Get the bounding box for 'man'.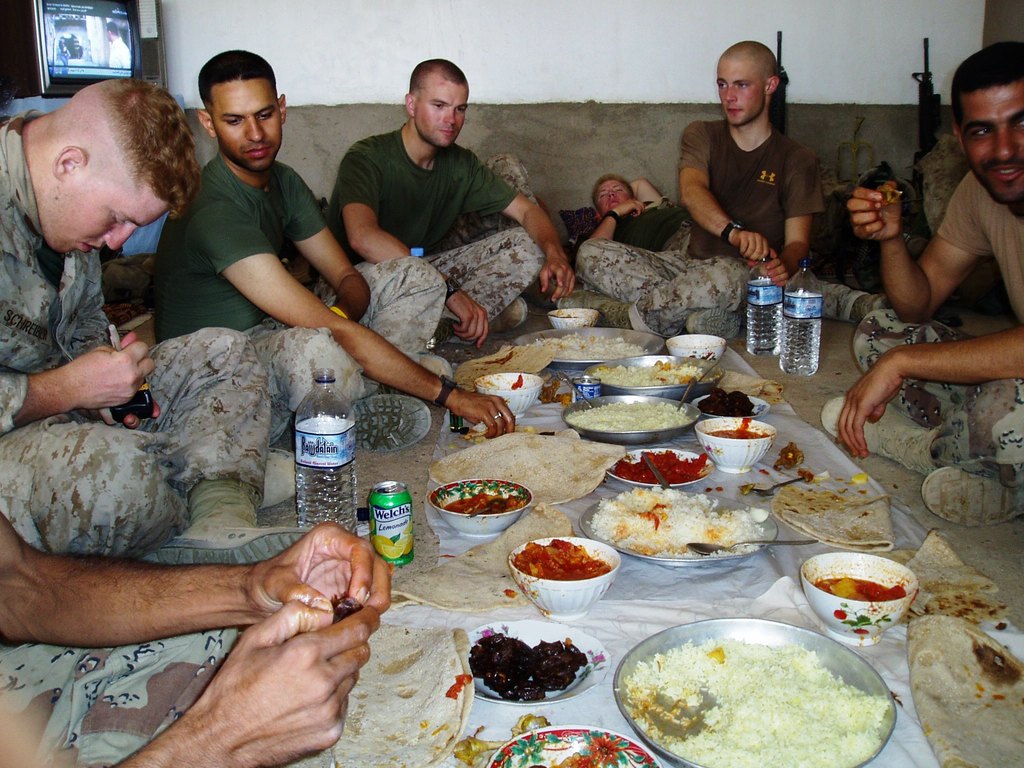
crop(0, 511, 391, 767).
